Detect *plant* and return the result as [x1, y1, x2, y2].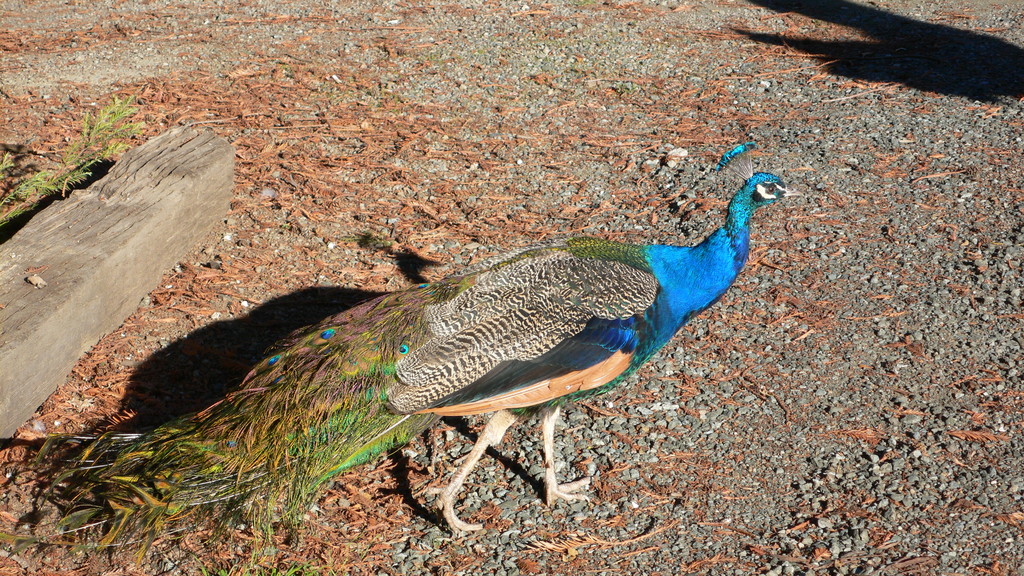
[571, 0, 597, 10].
